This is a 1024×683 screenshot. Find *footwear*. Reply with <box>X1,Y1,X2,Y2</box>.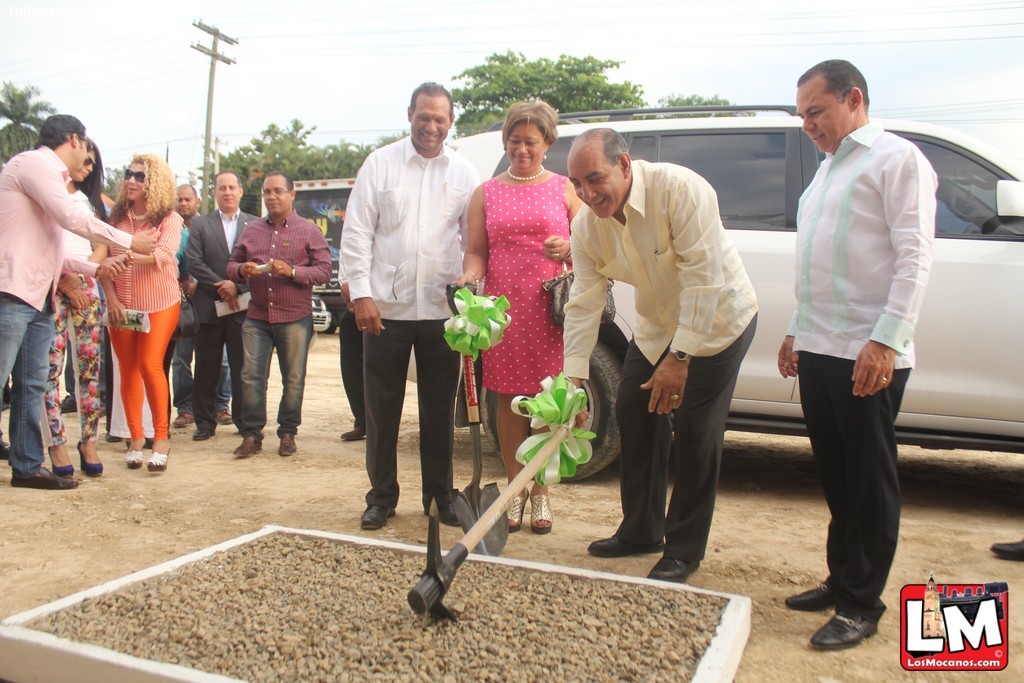
<box>127,449,142,470</box>.
